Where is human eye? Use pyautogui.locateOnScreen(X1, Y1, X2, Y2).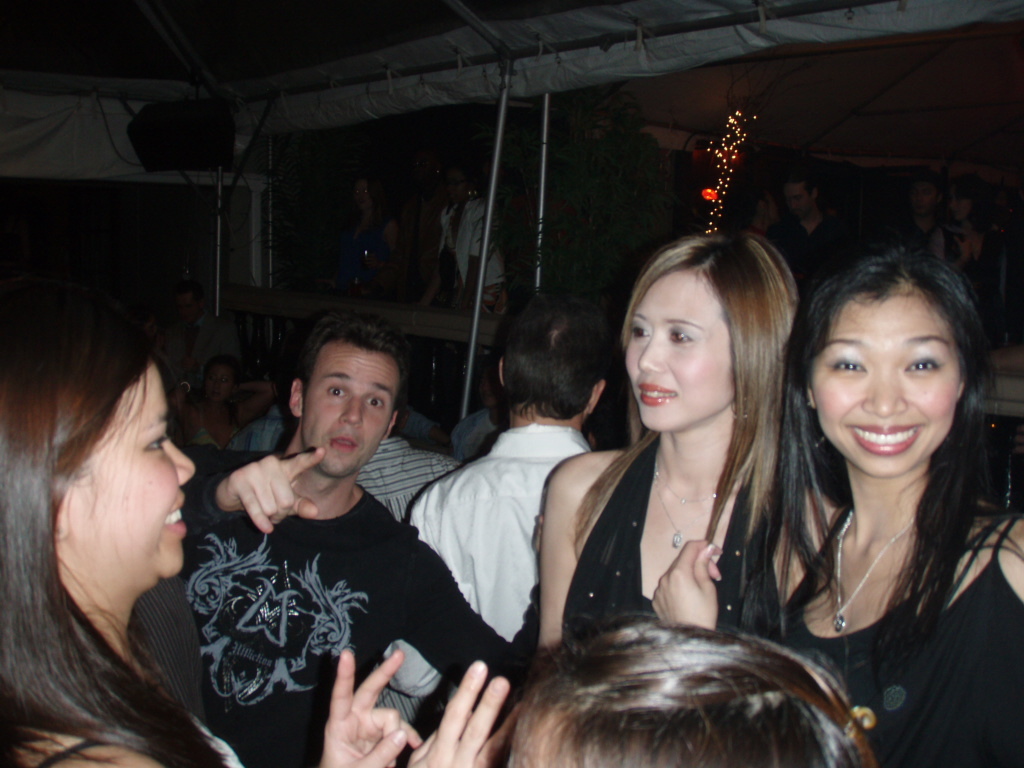
pyautogui.locateOnScreen(329, 379, 348, 403).
